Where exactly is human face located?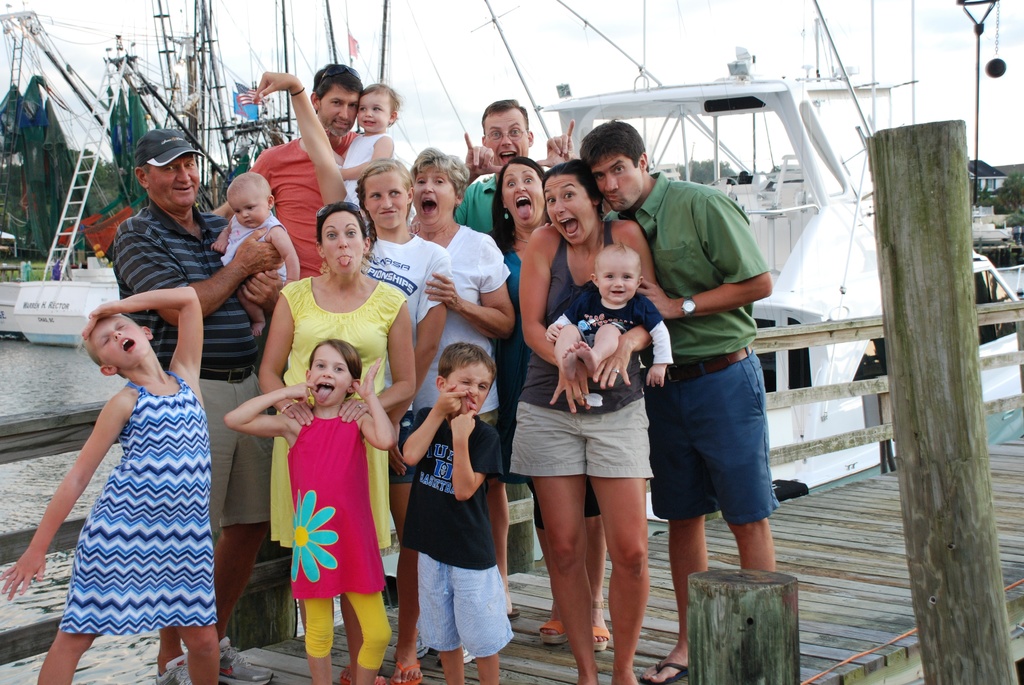
Its bounding box is bbox=[89, 308, 147, 366].
